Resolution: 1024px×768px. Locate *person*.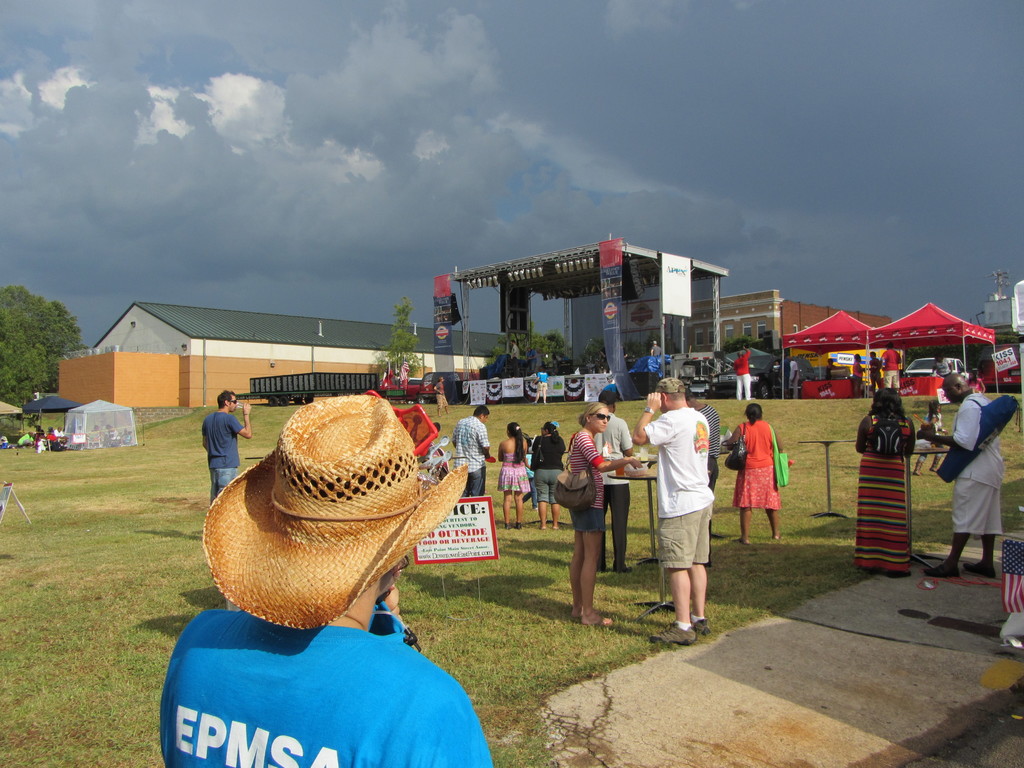
524,415,559,535.
